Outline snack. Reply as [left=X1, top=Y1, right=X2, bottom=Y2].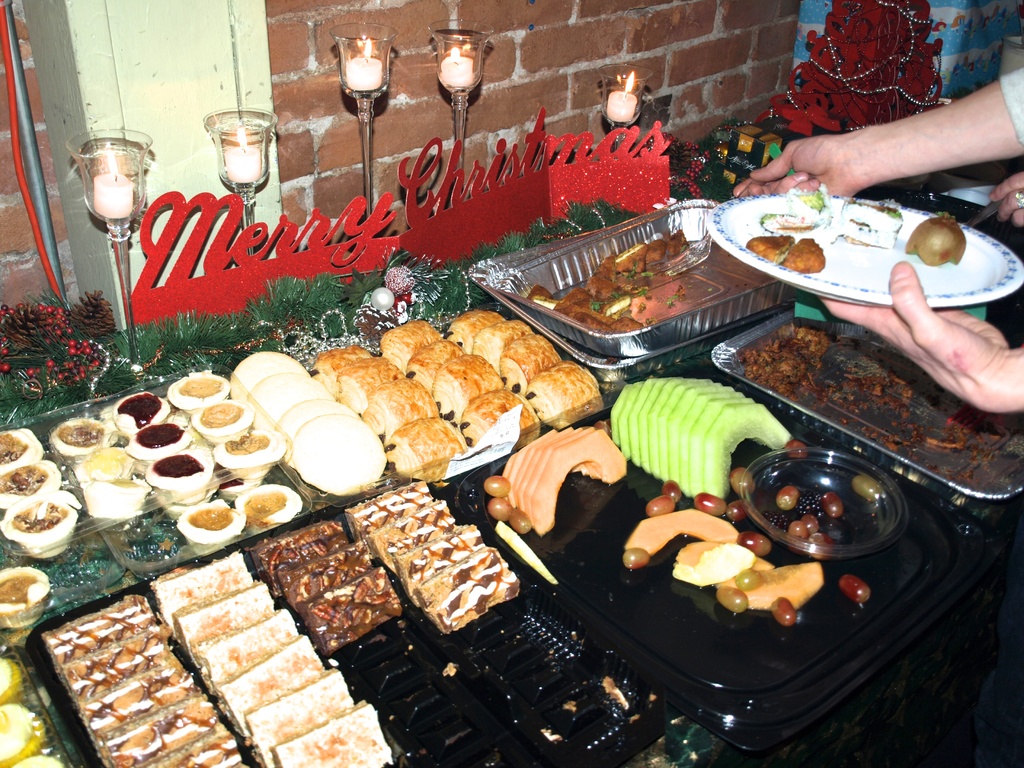
[left=0, top=421, right=42, bottom=487].
